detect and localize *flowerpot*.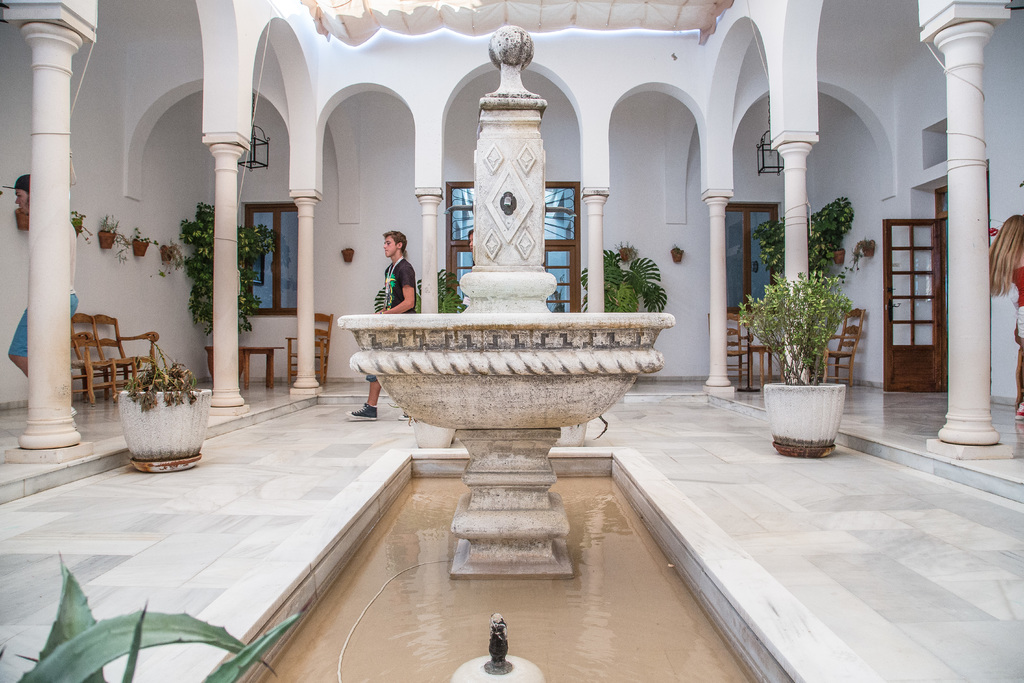
Localized at {"x1": 833, "y1": 249, "x2": 845, "y2": 265}.
